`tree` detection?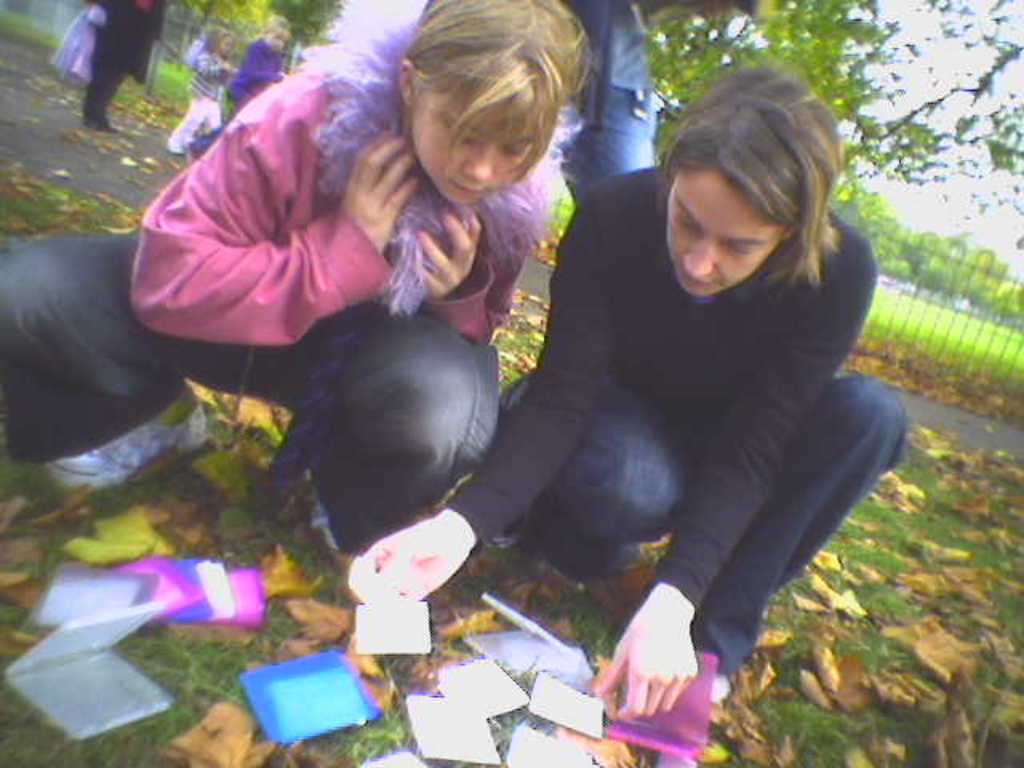
left=165, top=0, right=354, bottom=83
